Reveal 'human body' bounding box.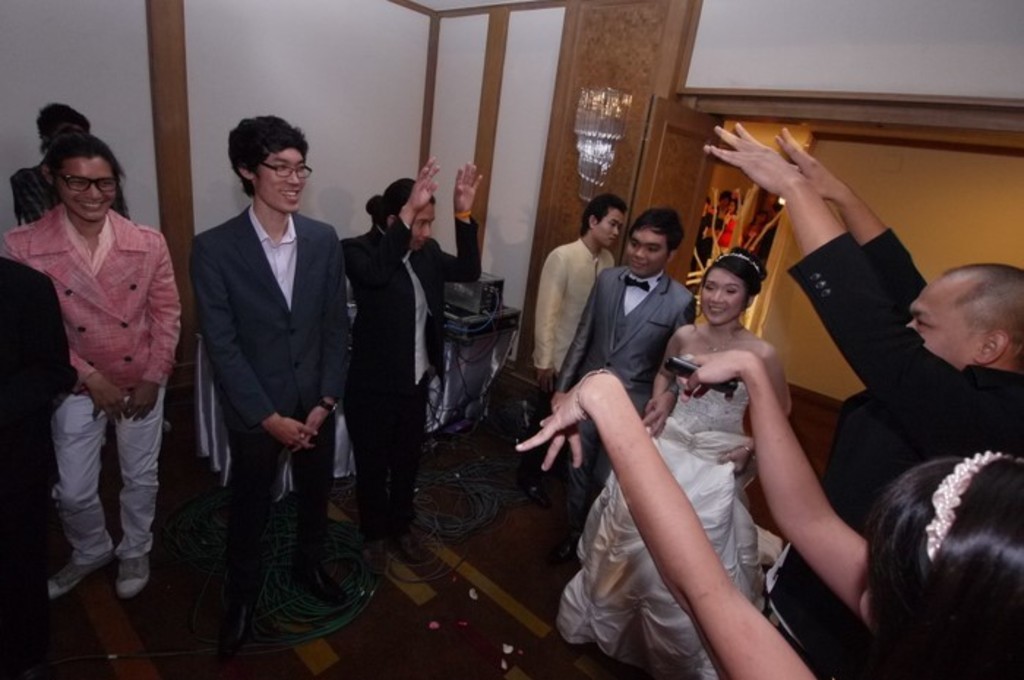
Revealed: region(559, 252, 803, 679).
